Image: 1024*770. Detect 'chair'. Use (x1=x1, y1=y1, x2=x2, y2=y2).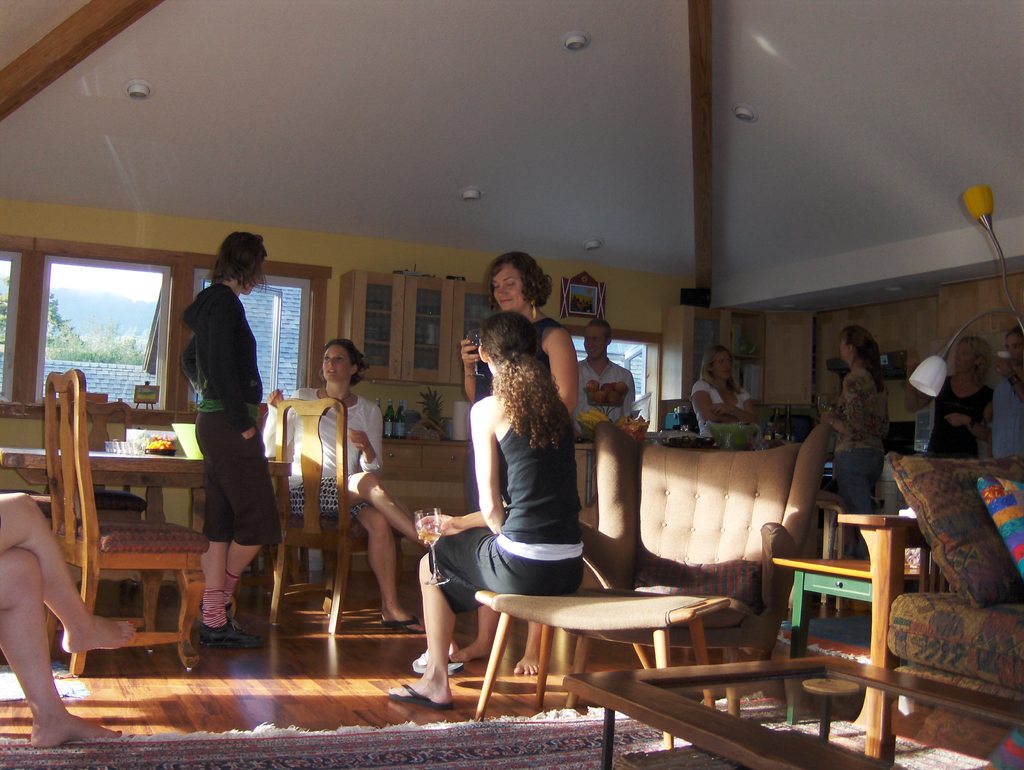
(x1=270, y1=396, x2=407, y2=638).
